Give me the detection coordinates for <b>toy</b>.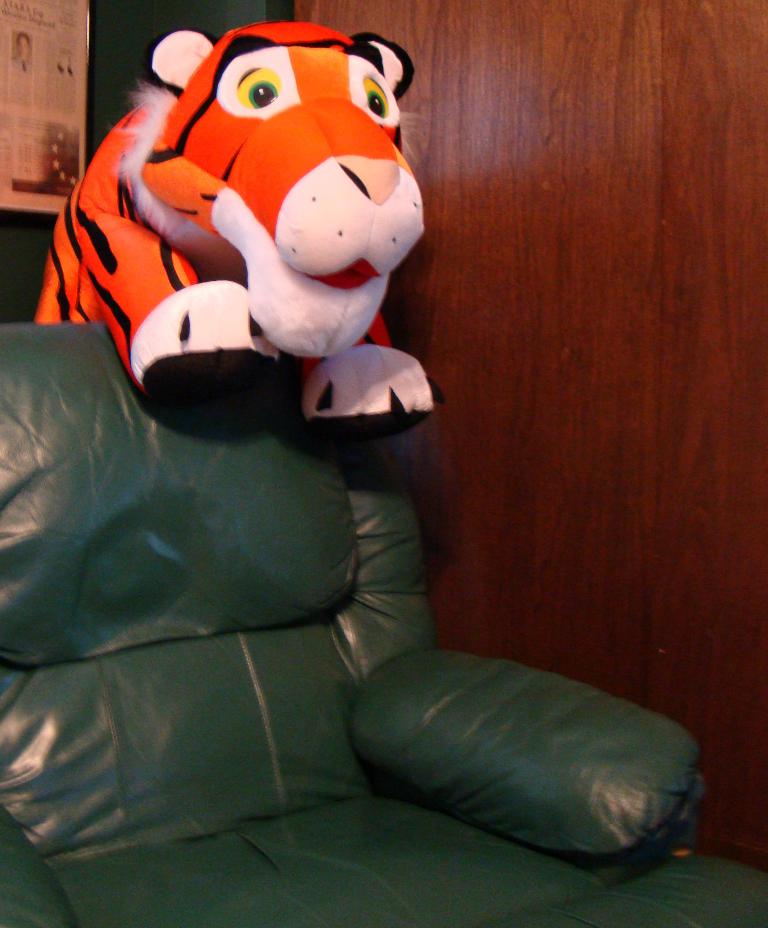
48/28/467/426.
